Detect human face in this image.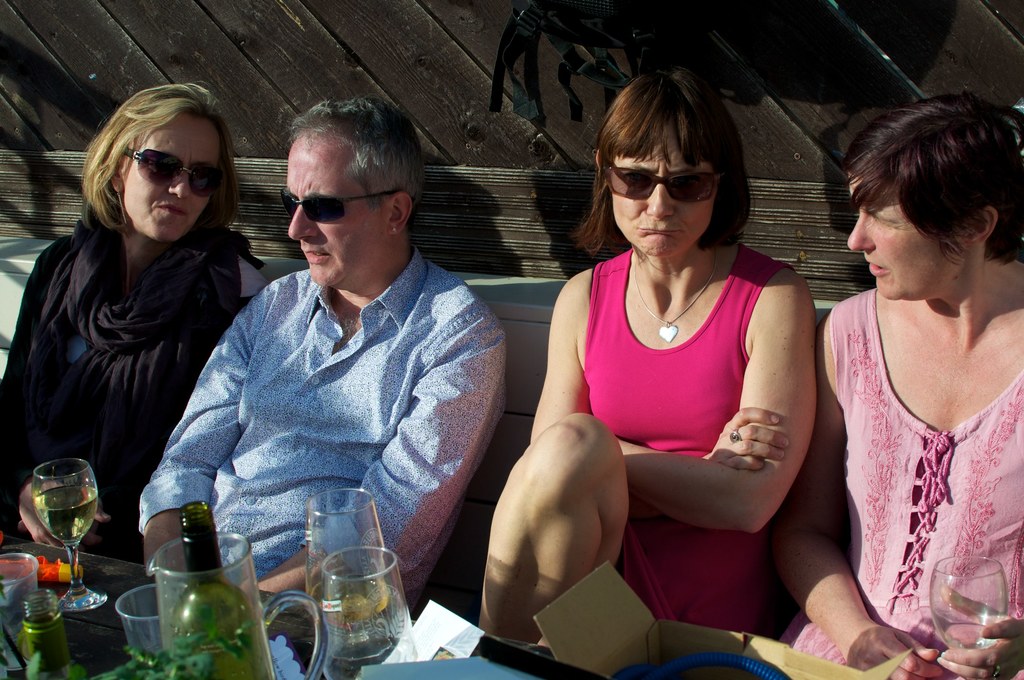
Detection: Rect(845, 175, 964, 302).
